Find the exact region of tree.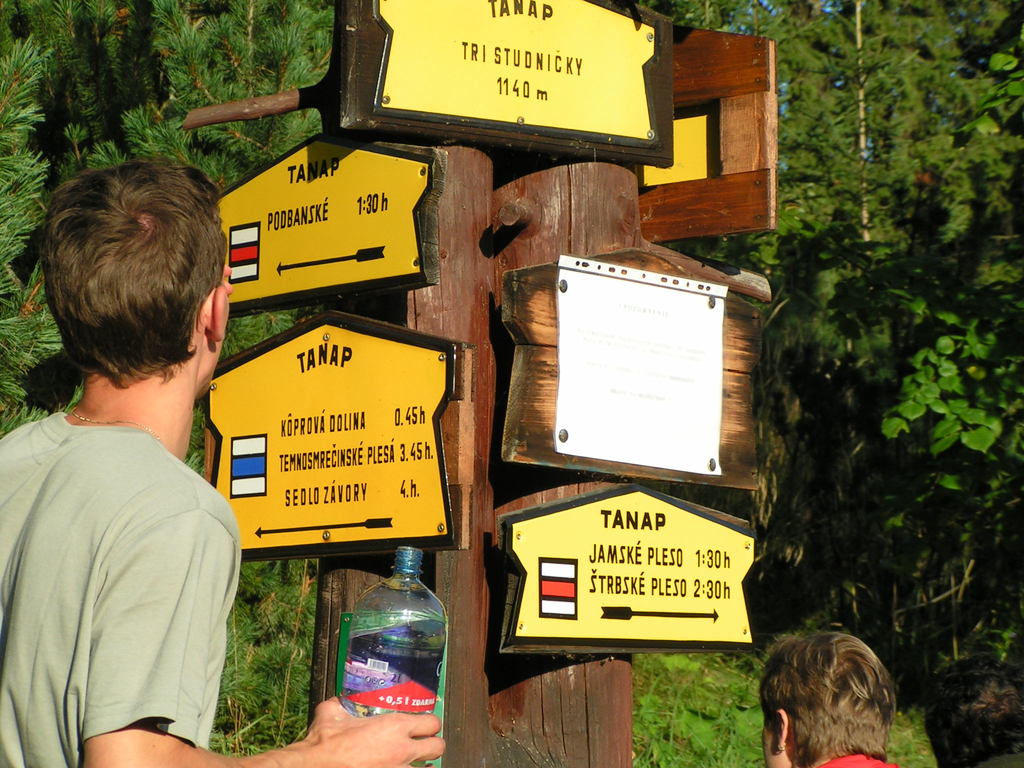
Exact region: bbox=(664, 0, 1023, 593).
